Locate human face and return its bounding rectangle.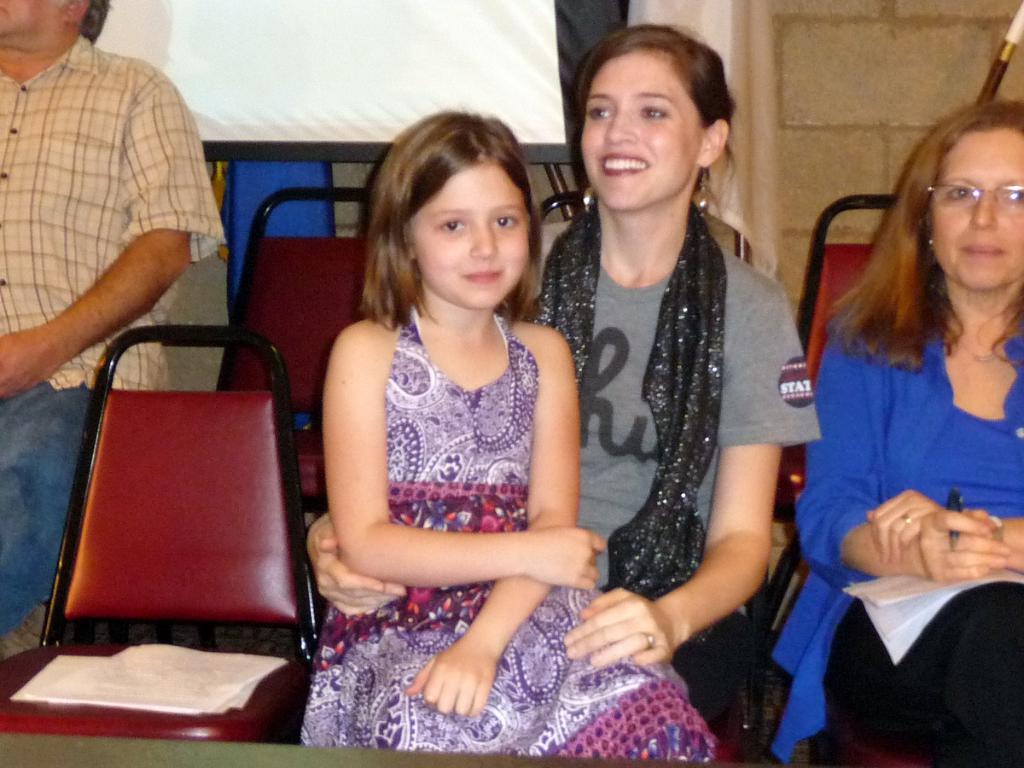
left=0, top=0, right=61, bottom=38.
